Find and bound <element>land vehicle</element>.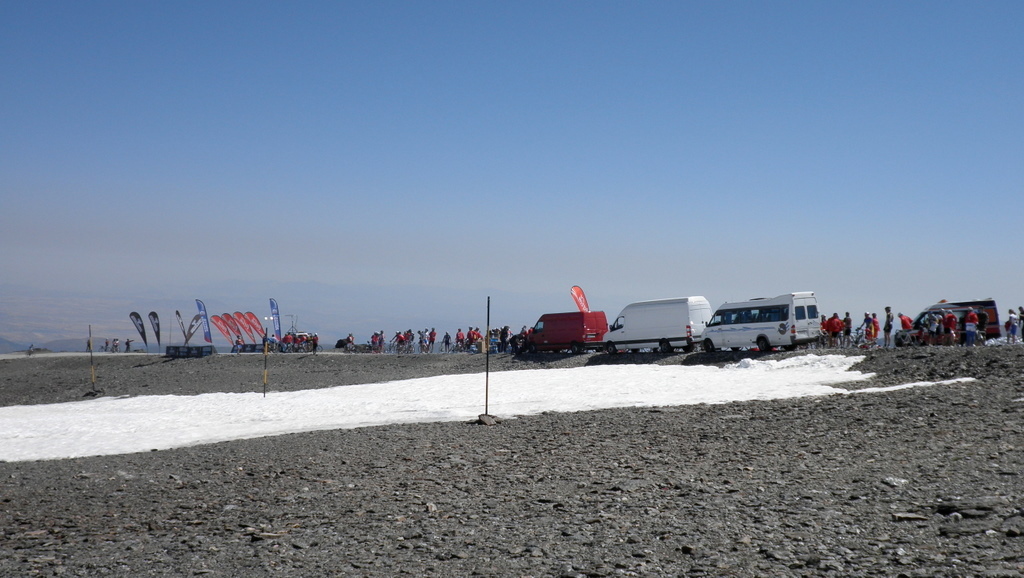
Bound: Rect(899, 301, 1001, 342).
